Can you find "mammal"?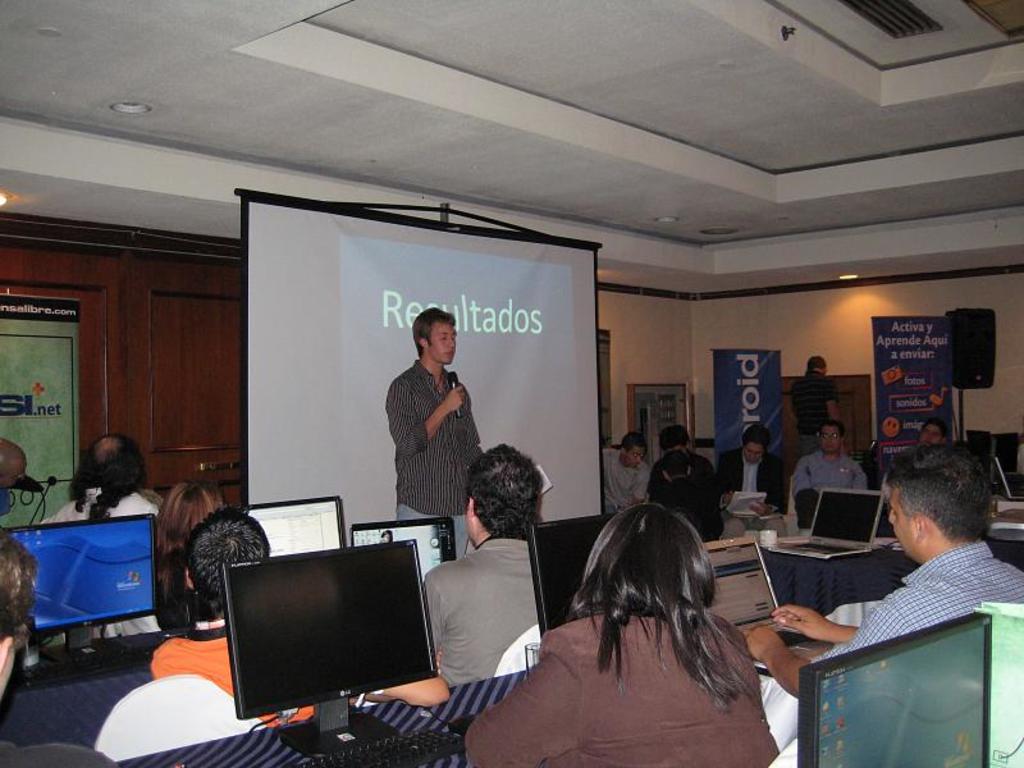
Yes, bounding box: bbox(650, 424, 724, 535).
